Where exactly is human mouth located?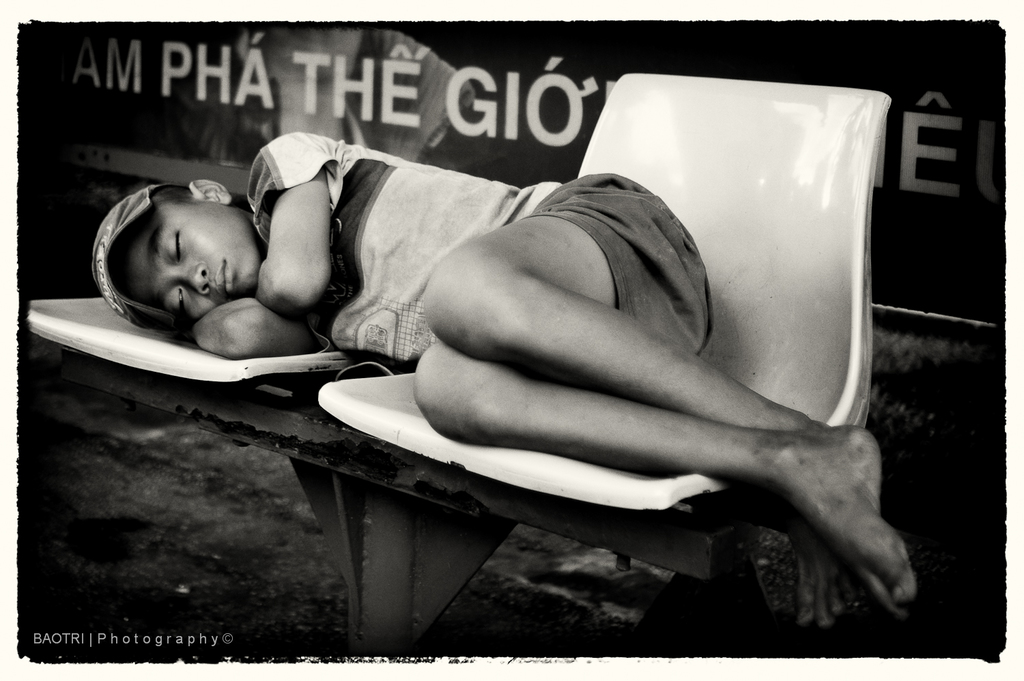
Its bounding box is bbox(216, 261, 232, 298).
